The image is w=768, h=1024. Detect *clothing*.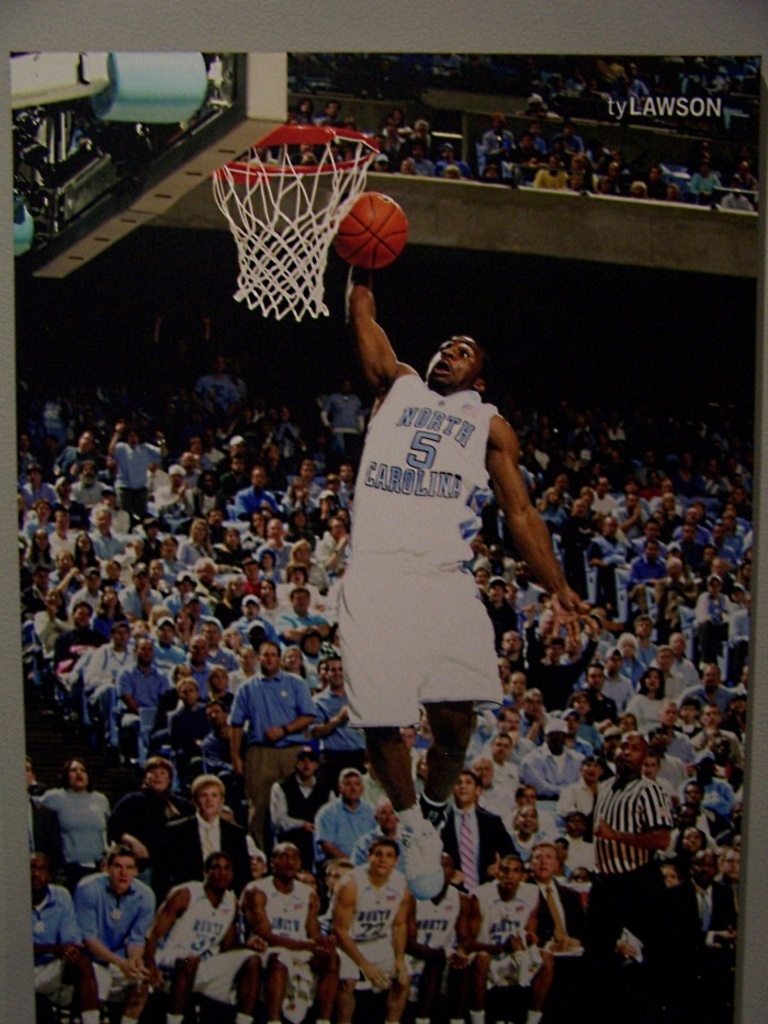
Detection: region(518, 836, 538, 870).
